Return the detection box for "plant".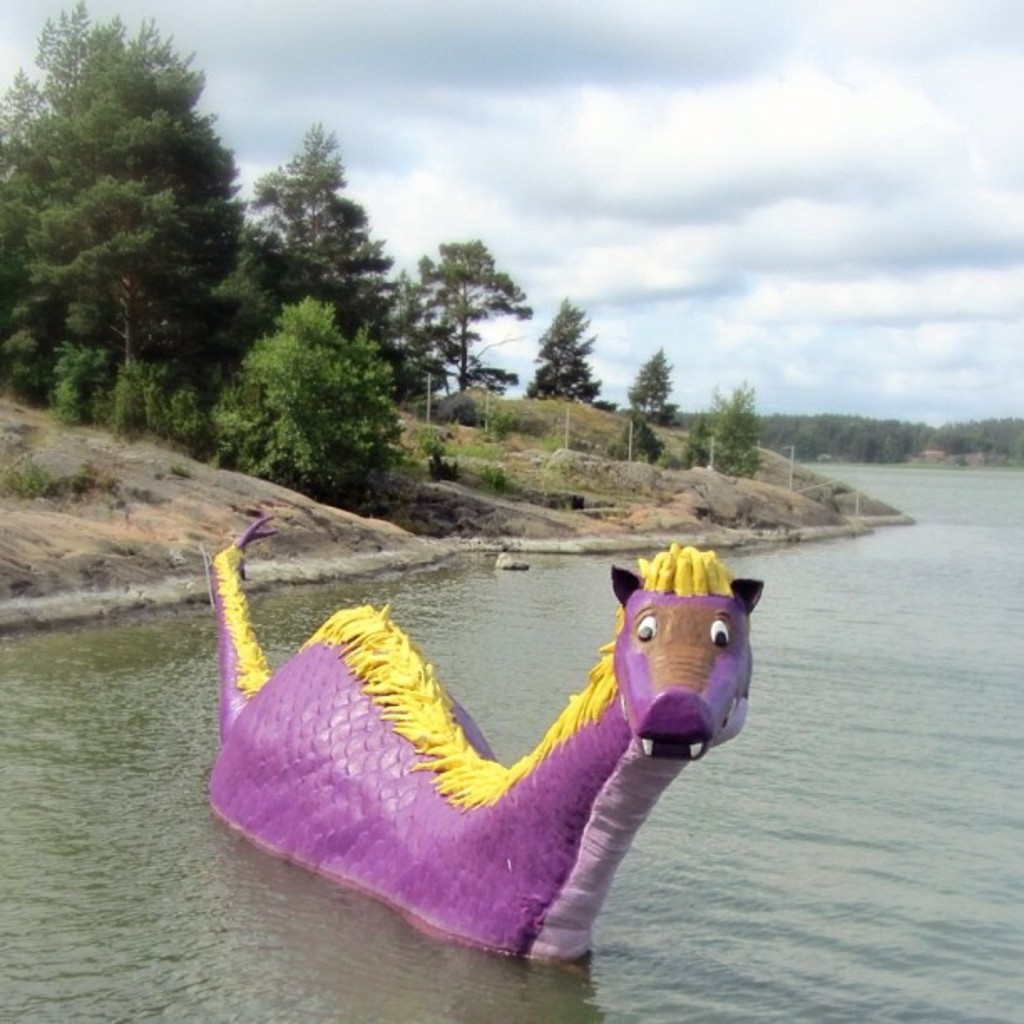
55/463/94/505.
